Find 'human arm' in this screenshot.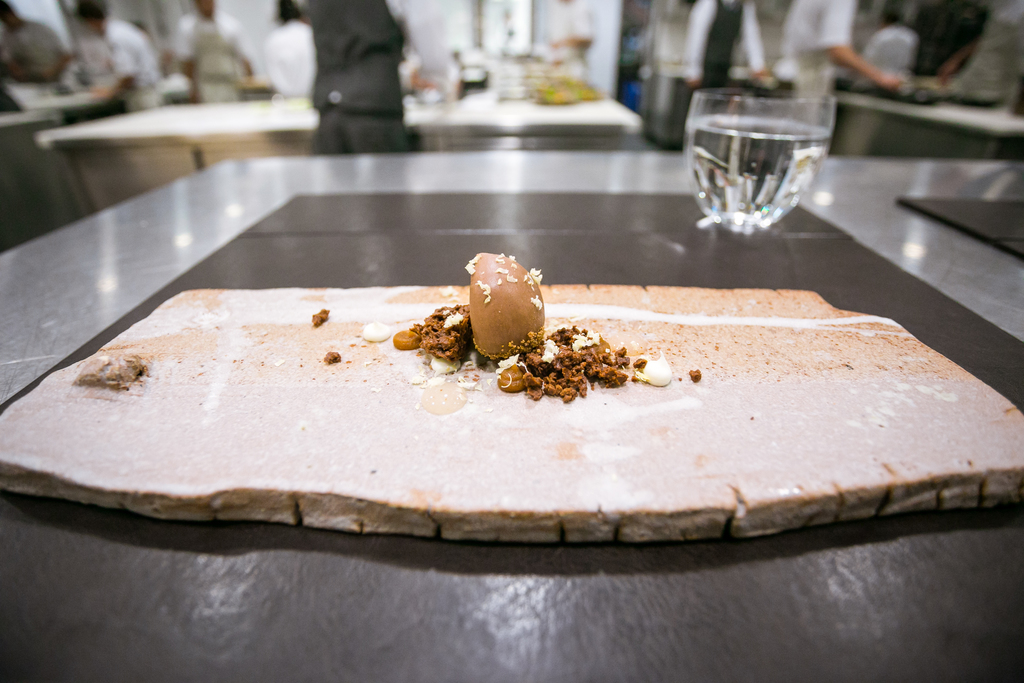
The bounding box for 'human arm' is box(812, 0, 906, 94).
